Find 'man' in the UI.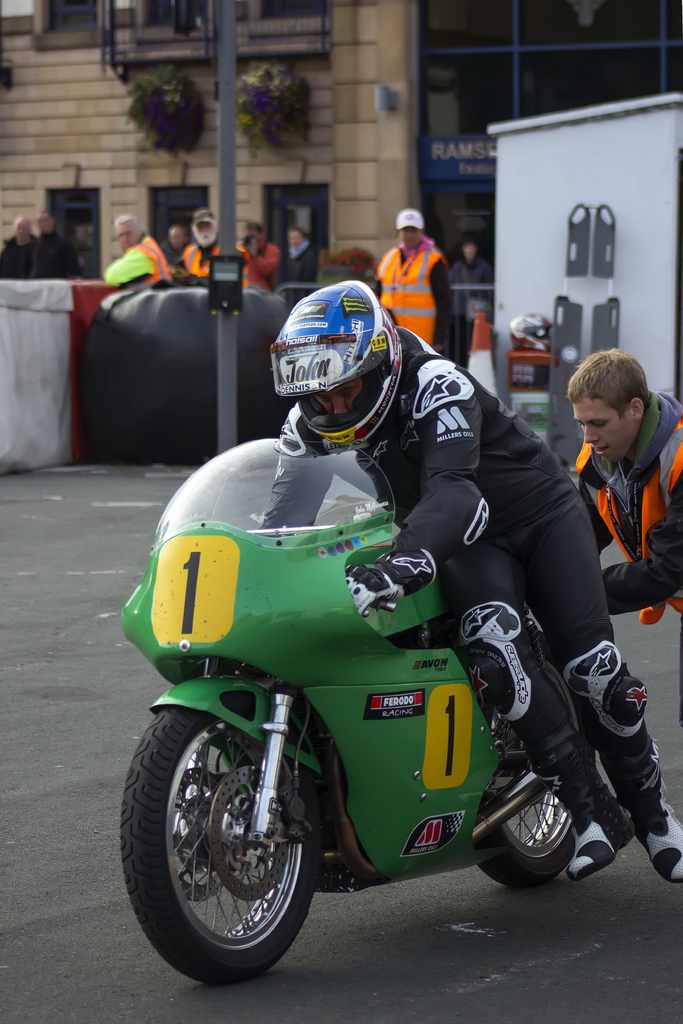
UI element at [x1=236, y1=223, x2=284, y2=293].
